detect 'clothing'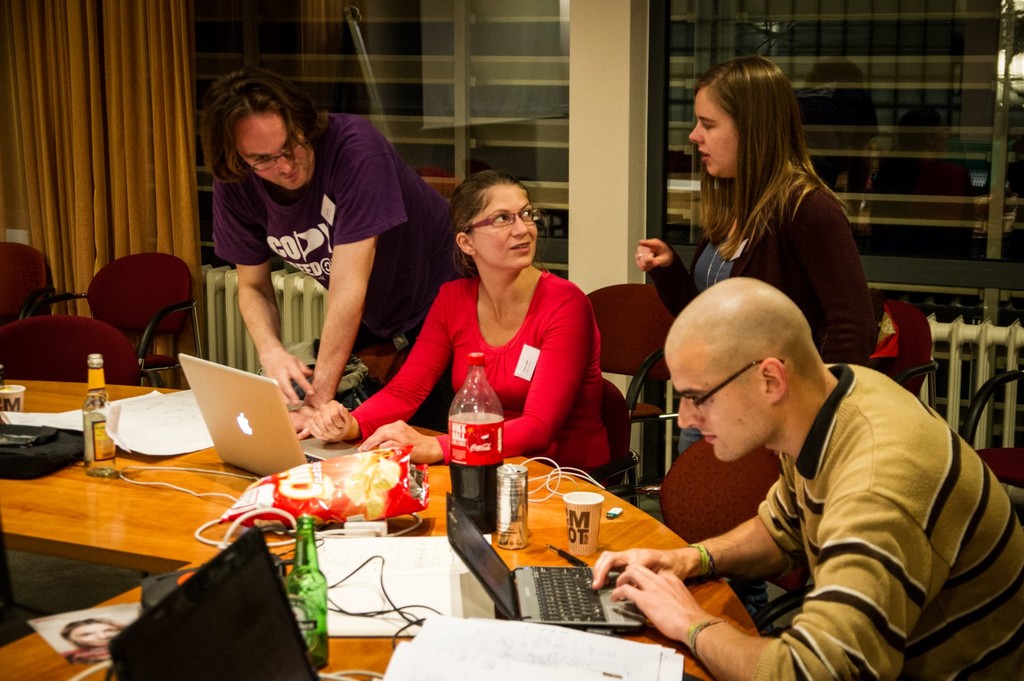
757:362:1023:678
